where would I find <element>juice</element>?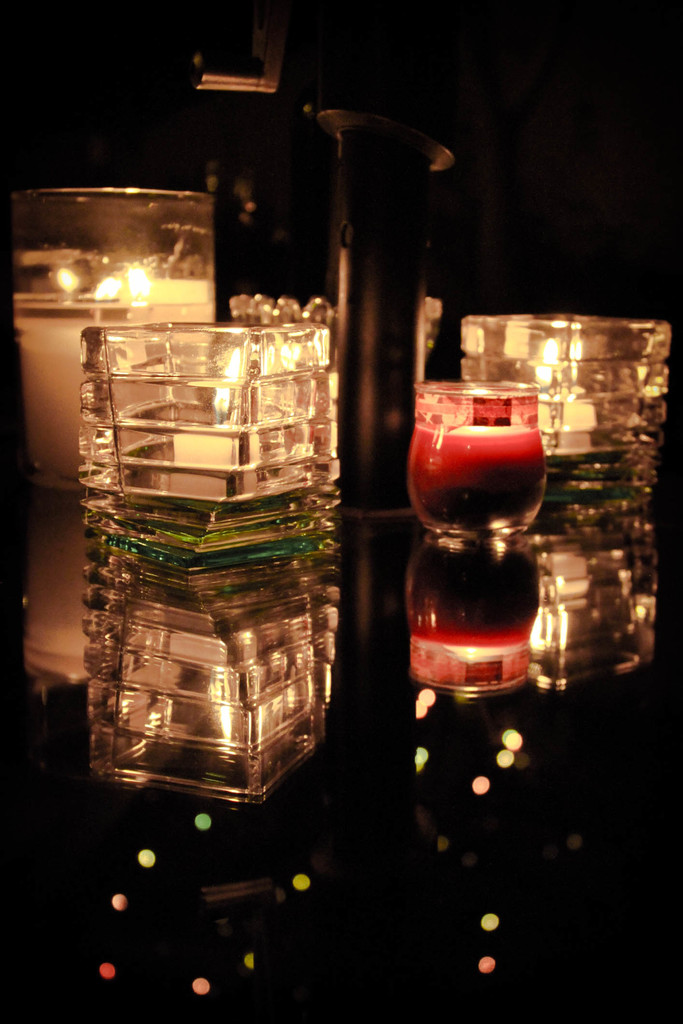
At box(409, 423, 547, 531).
